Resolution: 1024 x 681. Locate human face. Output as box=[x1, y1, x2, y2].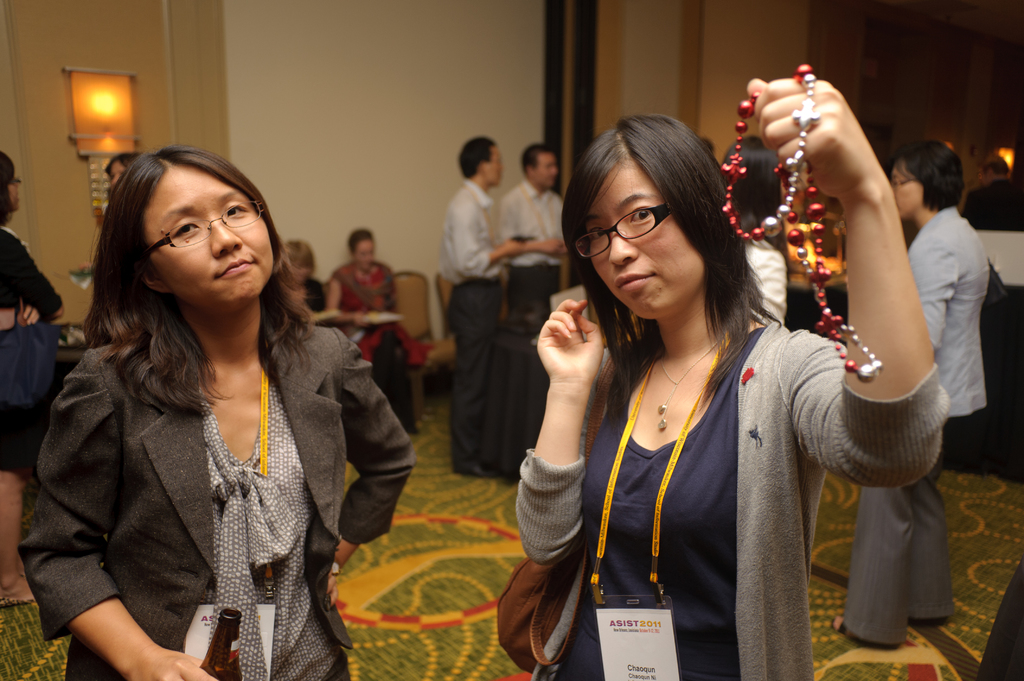
box=[487, 146, 504, 186].
